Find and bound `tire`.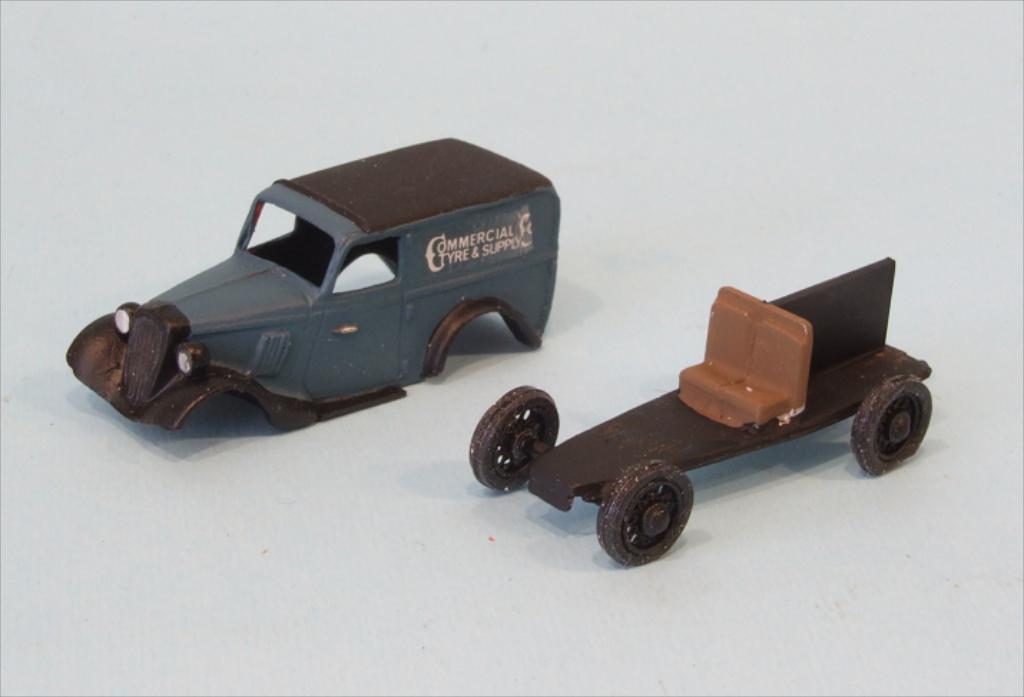
Bound: locate(849, 374, 937, 472).
